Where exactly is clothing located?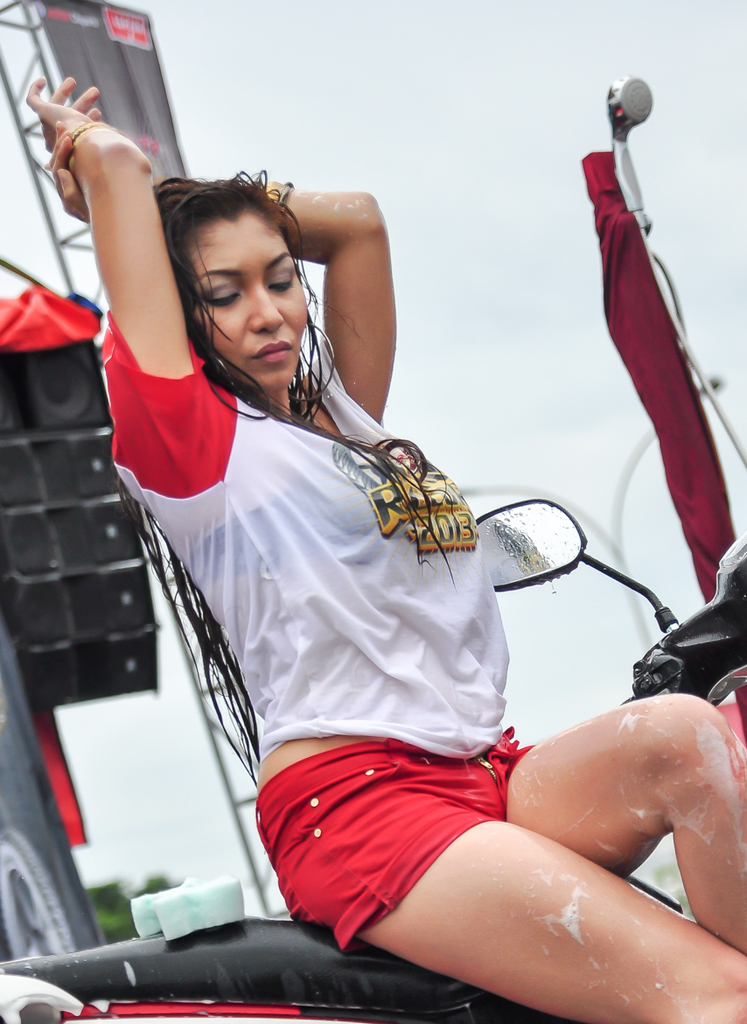
Its bounding box is x1=93, y1=315, x2=527, y2=902.
